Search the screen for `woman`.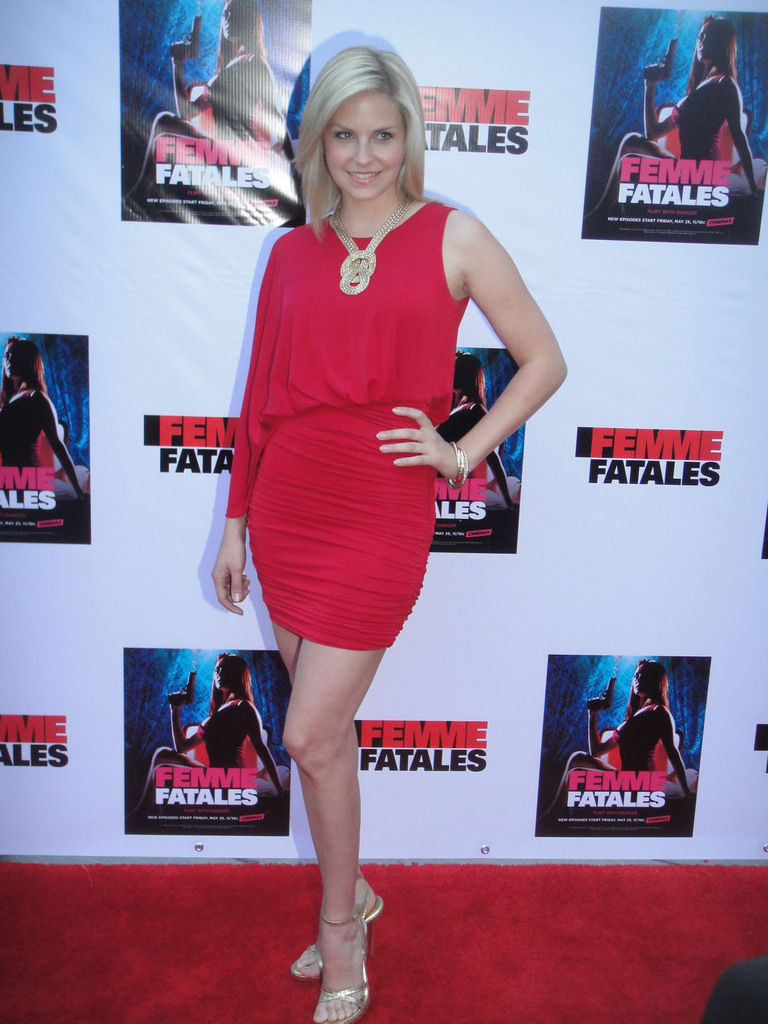
Found at locate(540, 662, 692, 825).
